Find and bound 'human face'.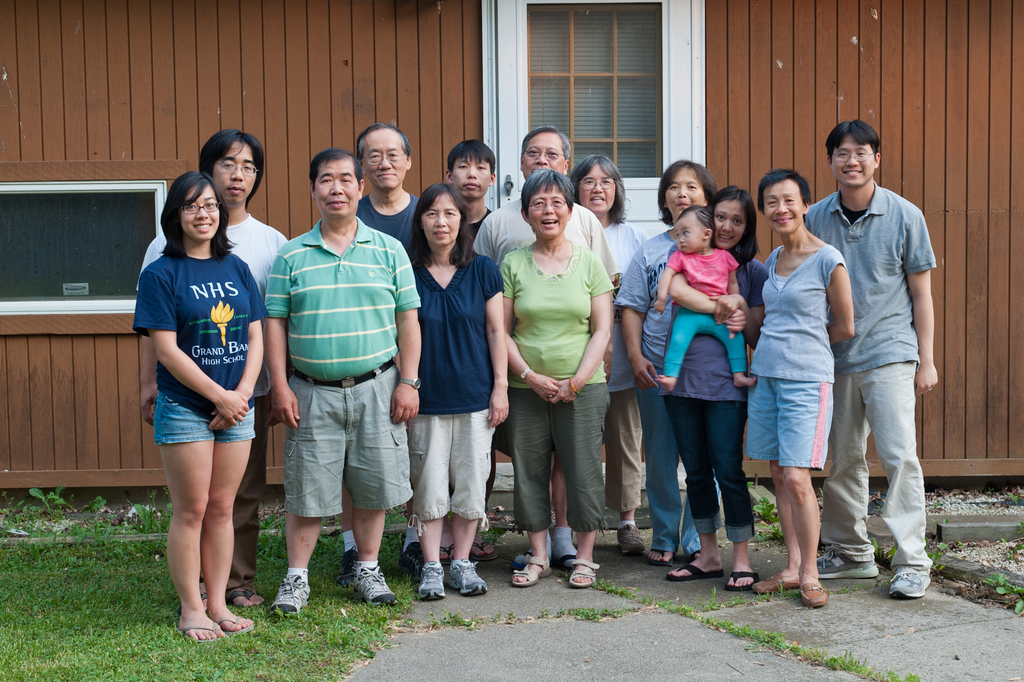
Bound: Rect(675, 213, 702, 252).
